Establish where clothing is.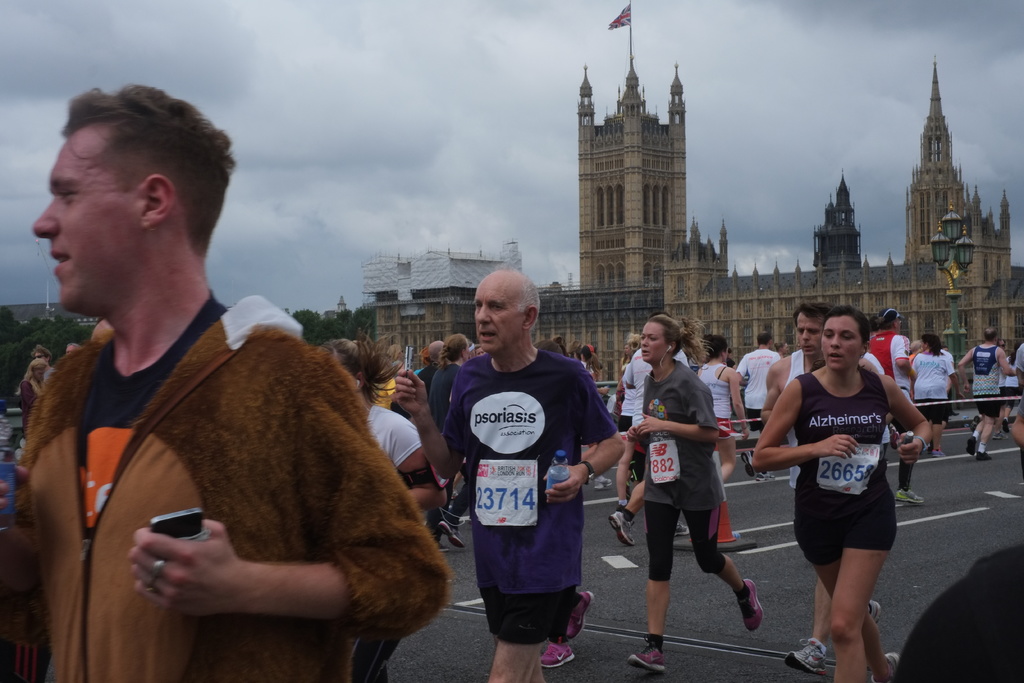
Established at detection(632, 365, 721, 591).
